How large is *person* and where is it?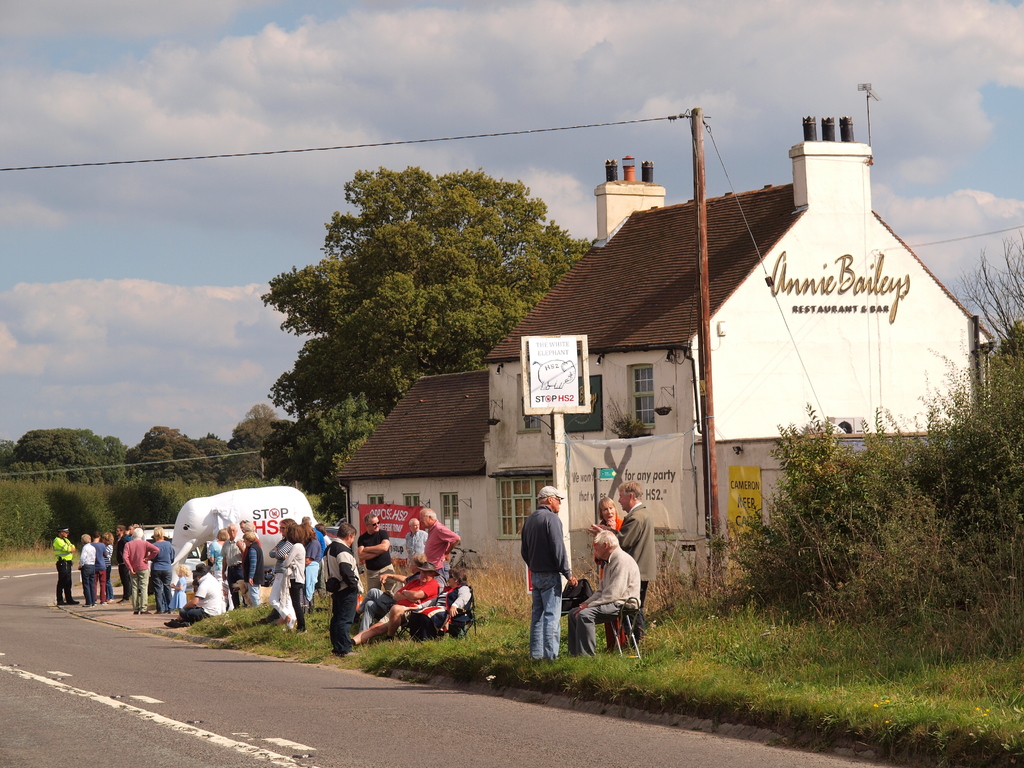
Bounding box: box=[354, 512, 397, 588].
